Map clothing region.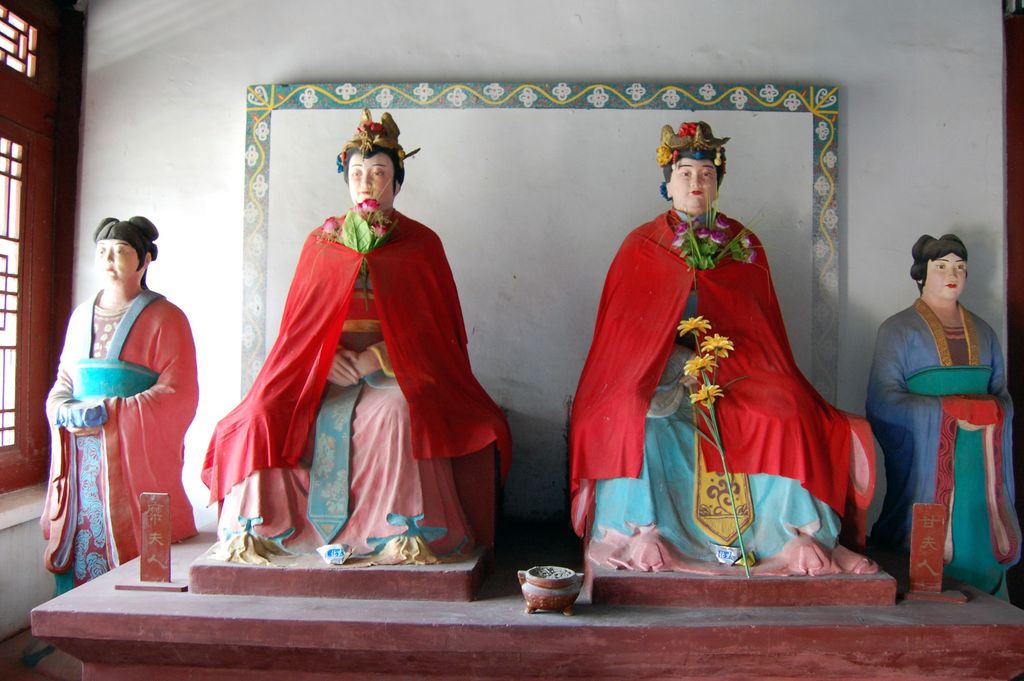
Mapped to box=[881, 299, 1023, 599].
